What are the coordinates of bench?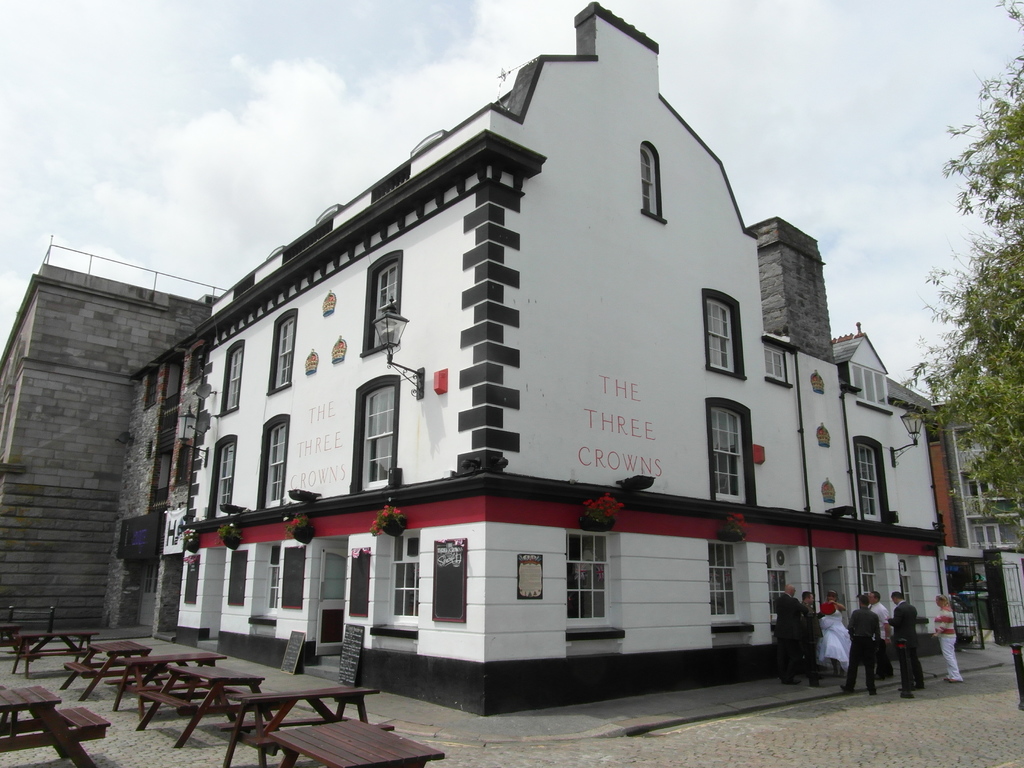
<region>246, 720, 450, 767</region>.
